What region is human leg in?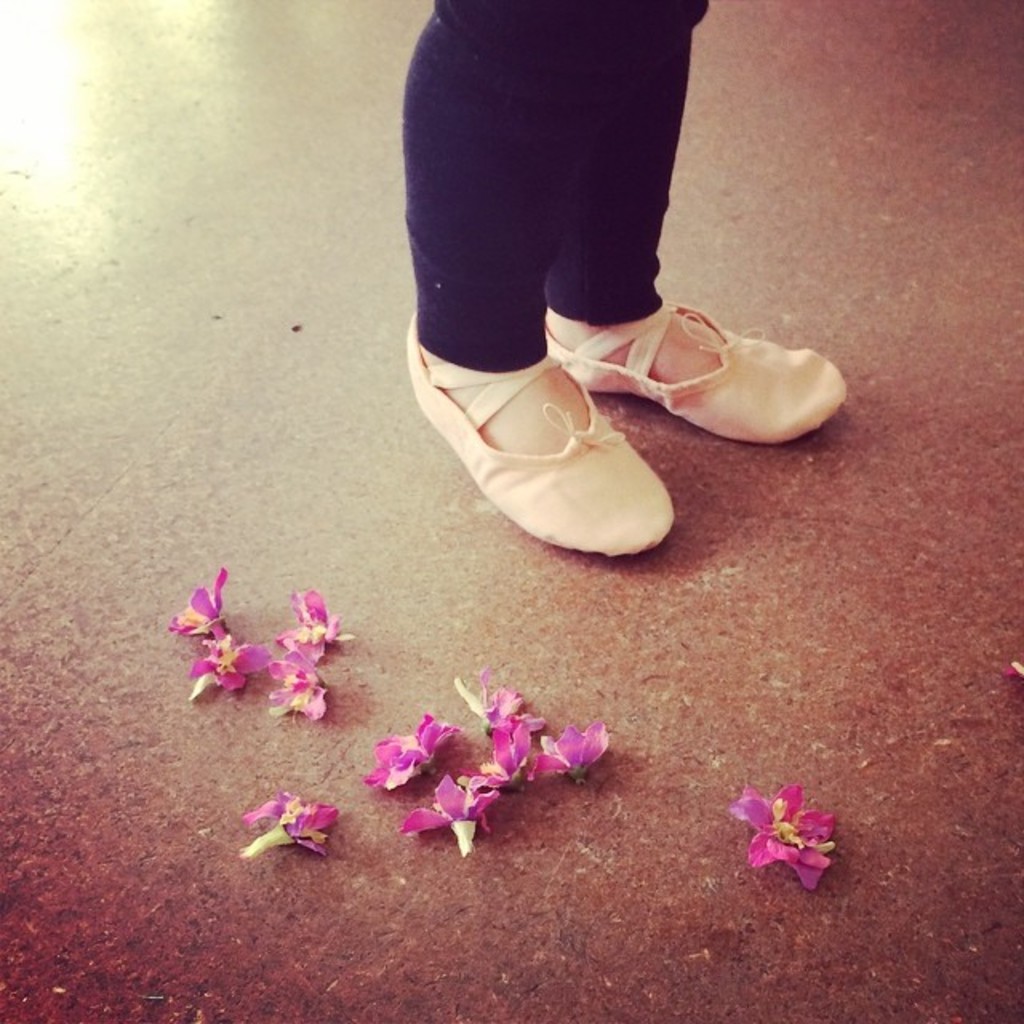
<bbox>402, 0, 677, 558</bbox>.
